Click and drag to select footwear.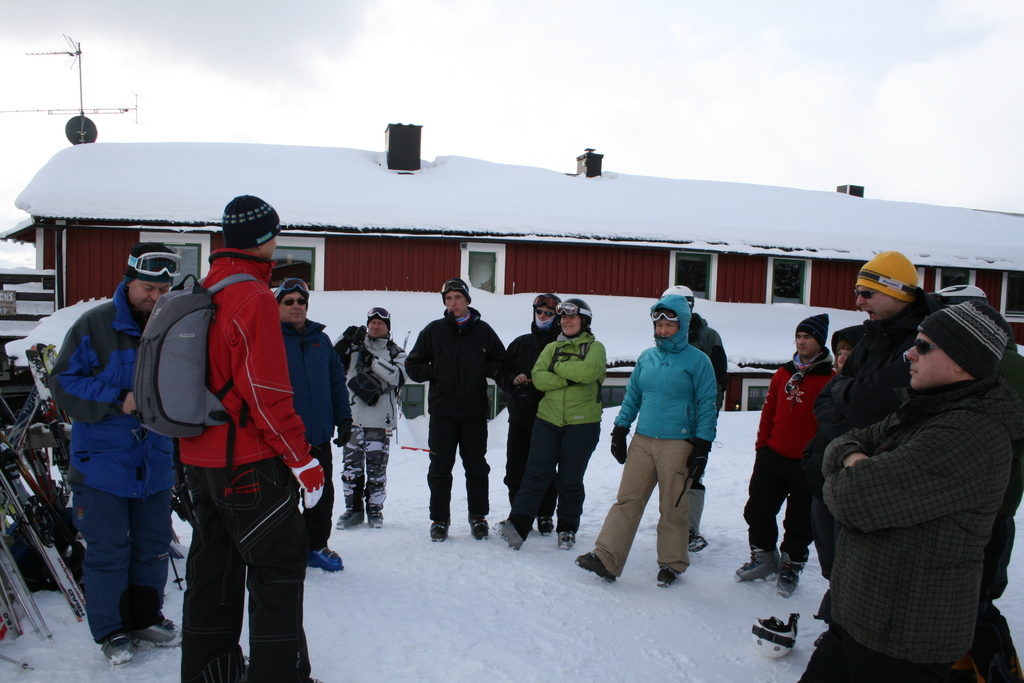
Selection: 538 520 564 536.
